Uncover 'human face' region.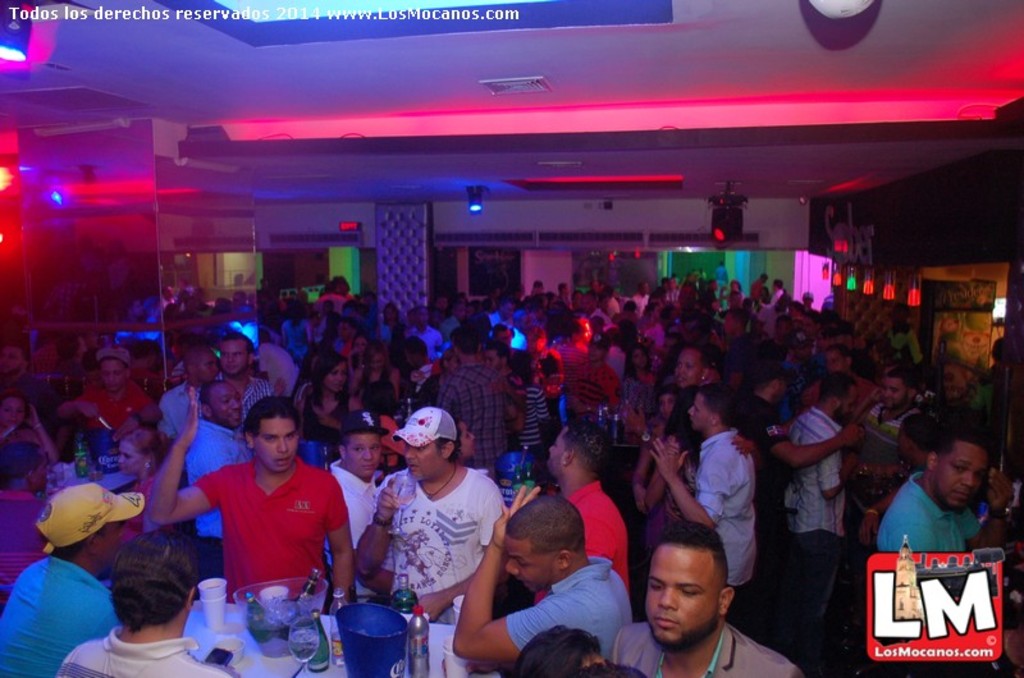
Uncovered: 640/545/716/642.
